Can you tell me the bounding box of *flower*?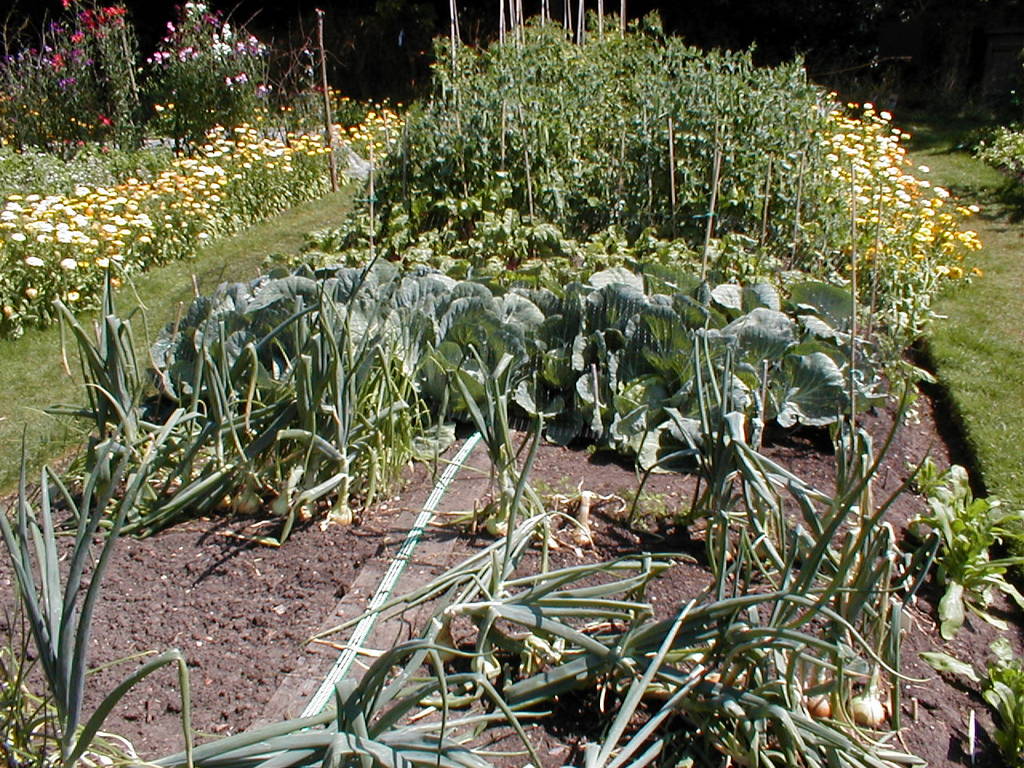
box=[0, 304, 17, 320].
